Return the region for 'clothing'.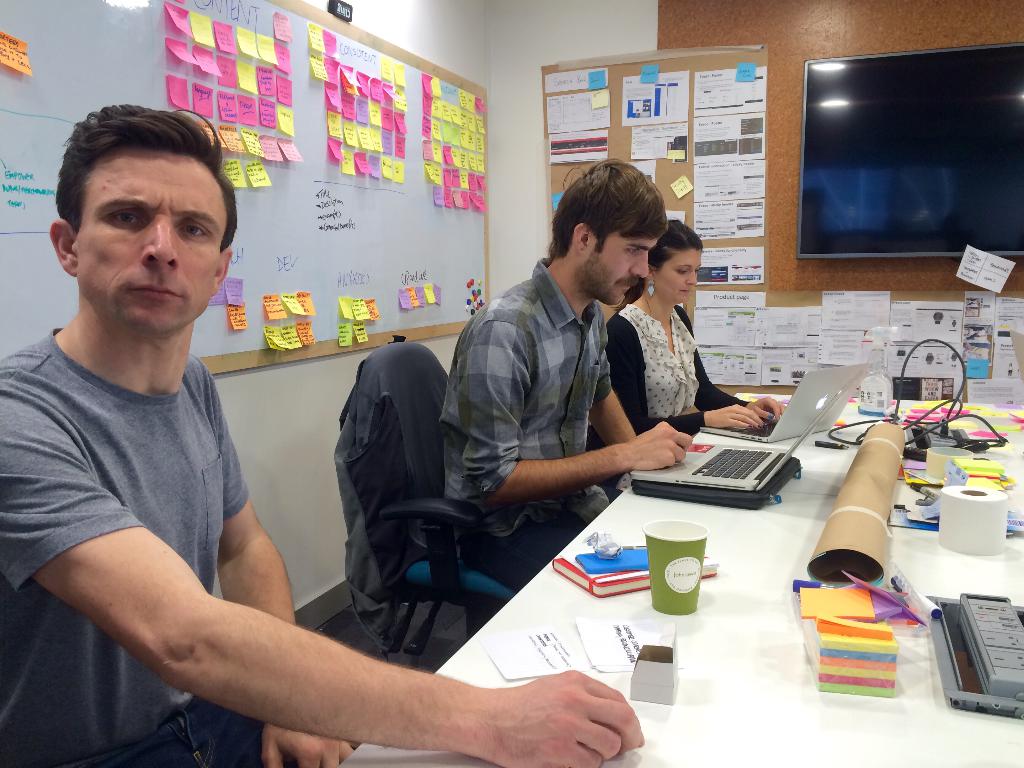
[438,254,615,593].
